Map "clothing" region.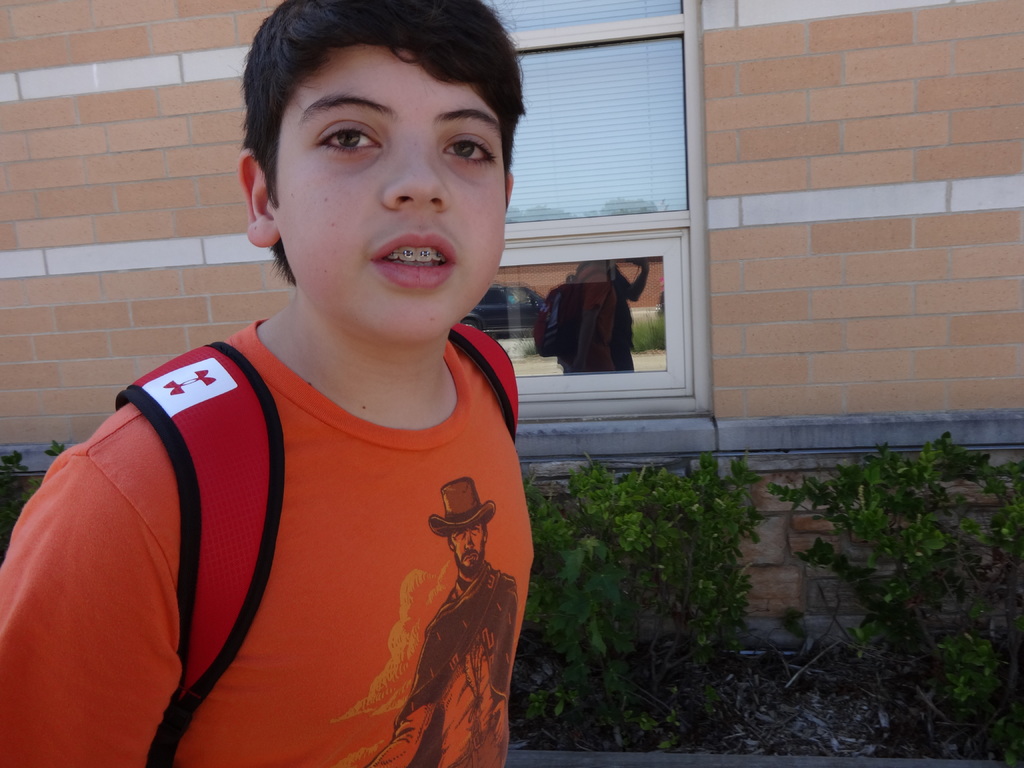
Mapped to [0, 311, 591, 767].
